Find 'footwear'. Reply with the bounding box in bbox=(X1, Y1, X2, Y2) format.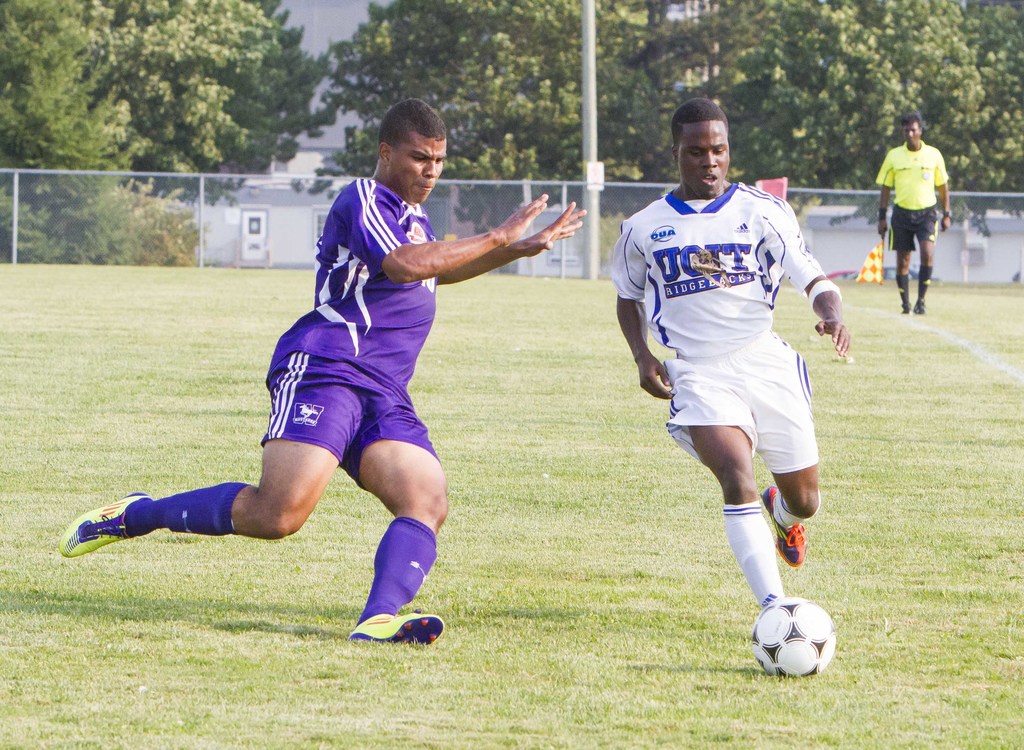
bbox=(344, 605, 447, 648).
